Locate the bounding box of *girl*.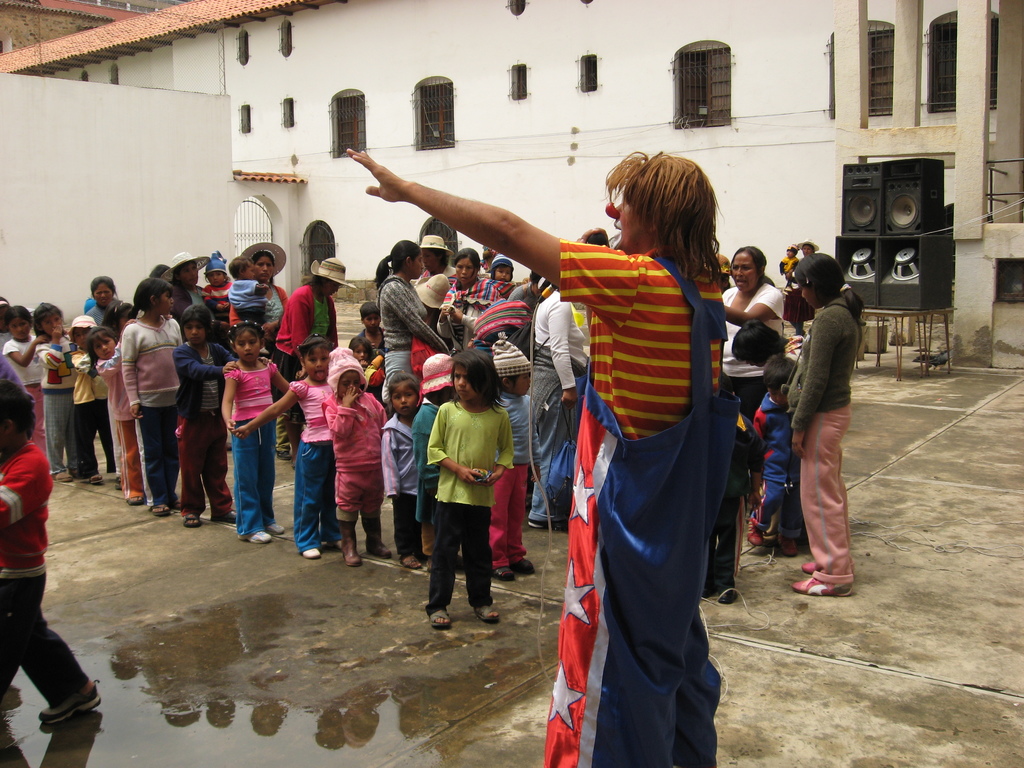
Bounding box: <region>232, 335, 340, 557</region>.
